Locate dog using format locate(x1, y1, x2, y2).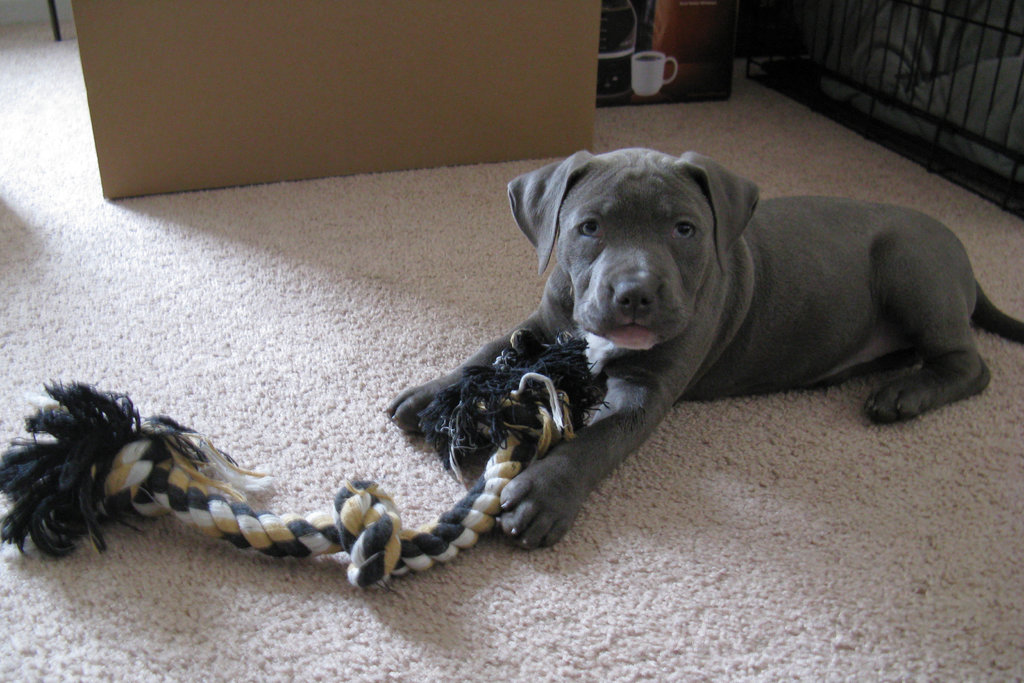
locate(385, 149, 1023, 550).
